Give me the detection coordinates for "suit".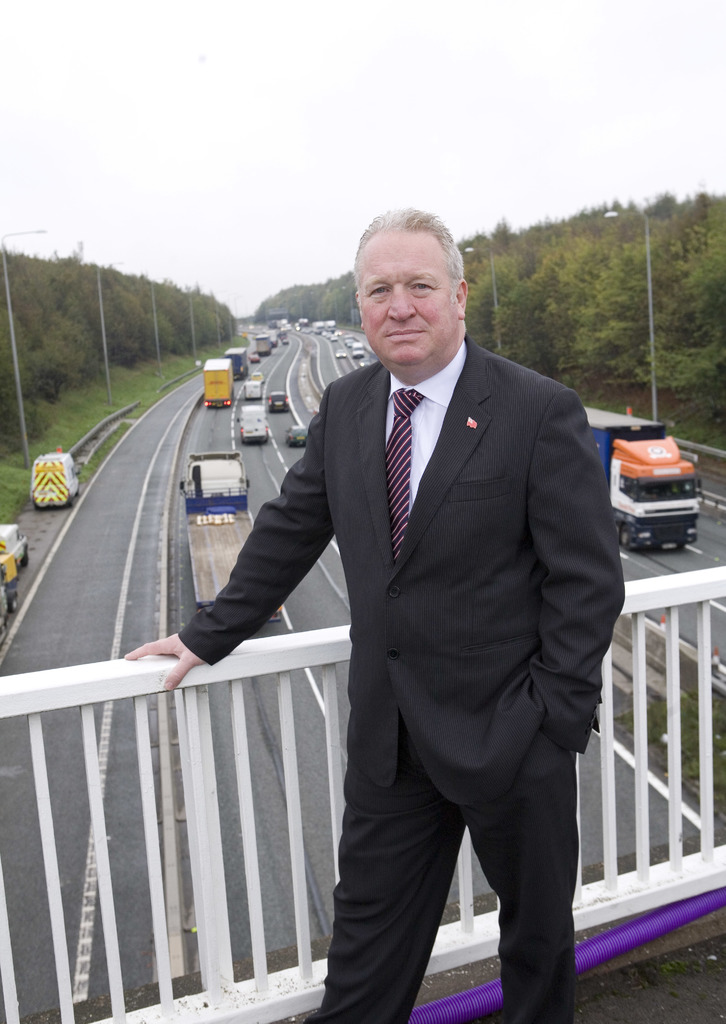
l=149, t=237, r=604, b=997.
